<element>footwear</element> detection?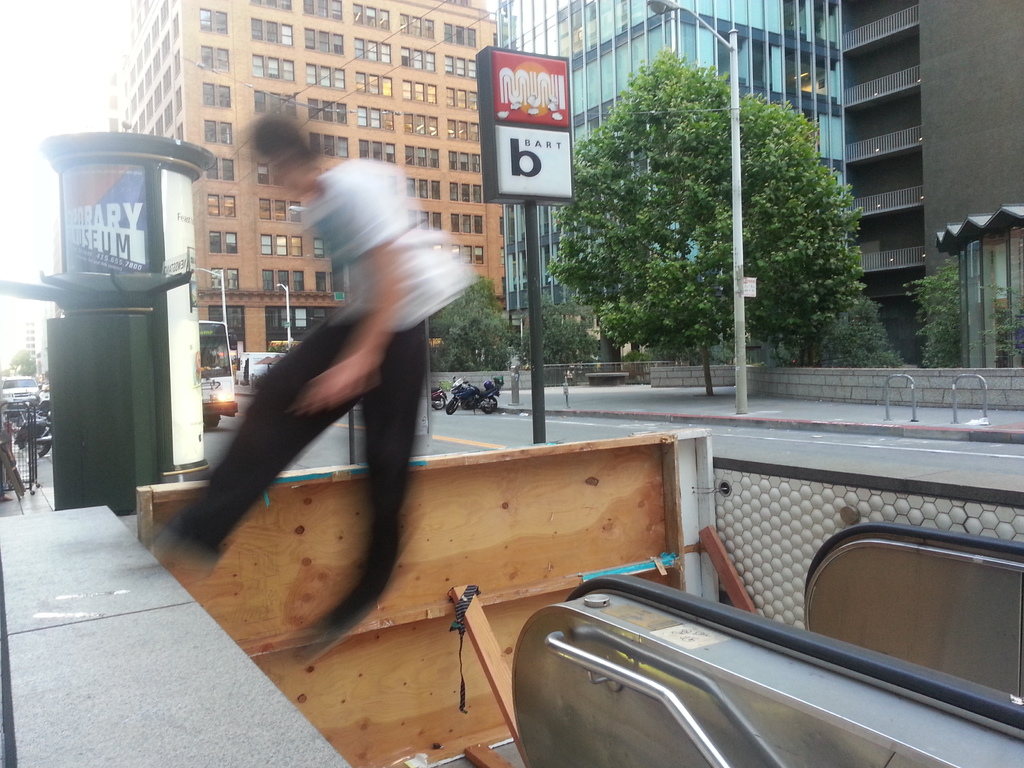
[146,519,220,570]
